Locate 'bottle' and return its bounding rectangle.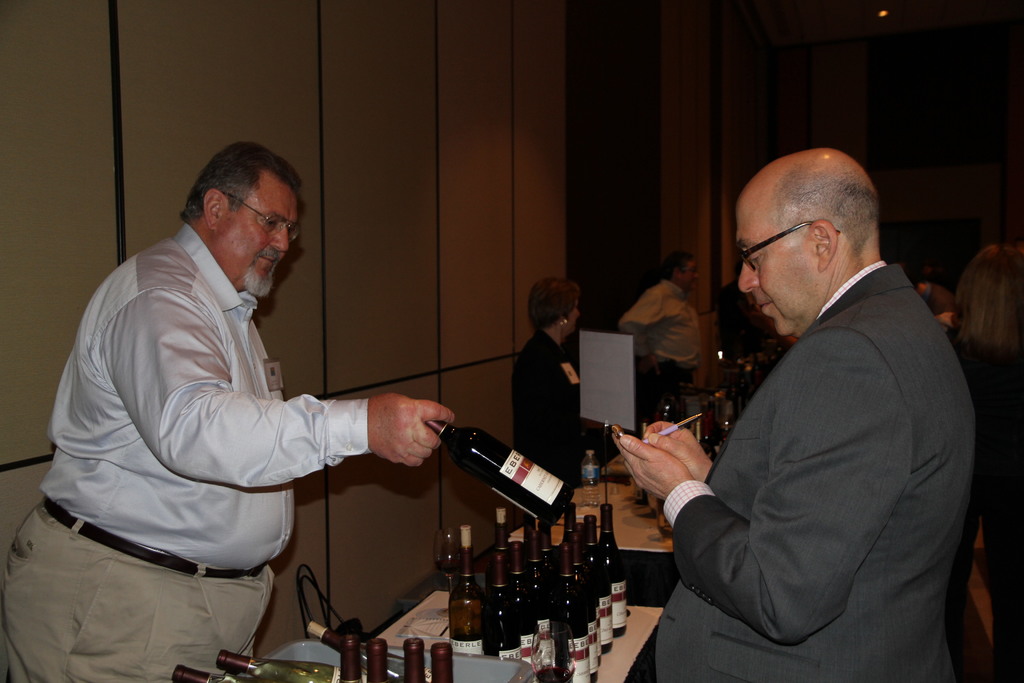
(left=430, top=645, right=451, bottom=682).
